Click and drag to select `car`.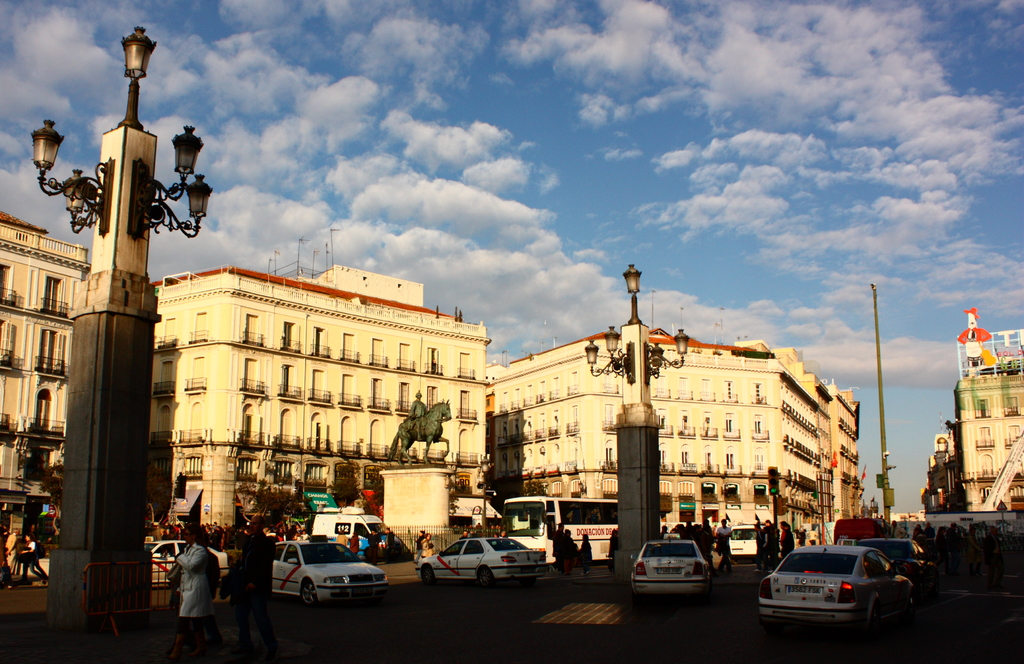
Selection: (left=728, top=524, right=758, bottom=561).
